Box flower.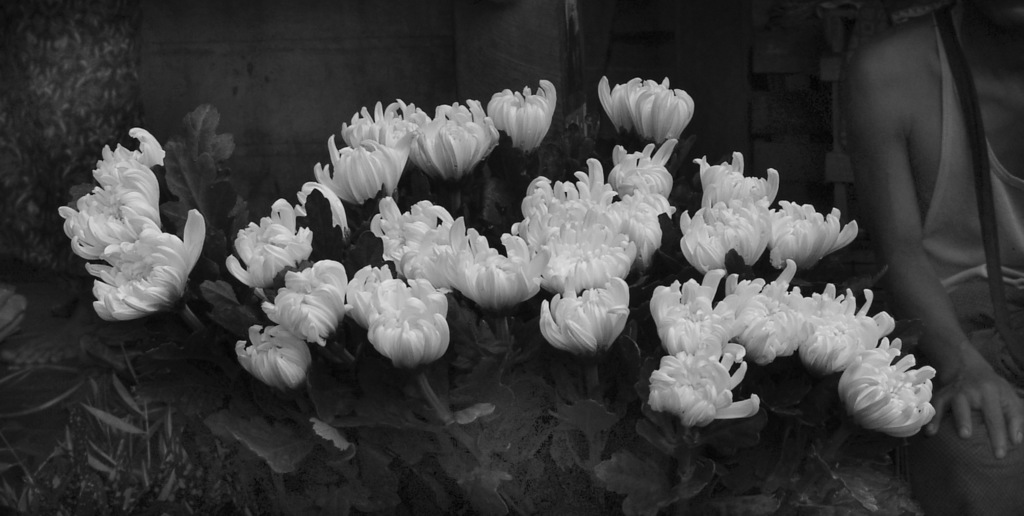
x1=232 y1=320 x2=310 y2=385.
